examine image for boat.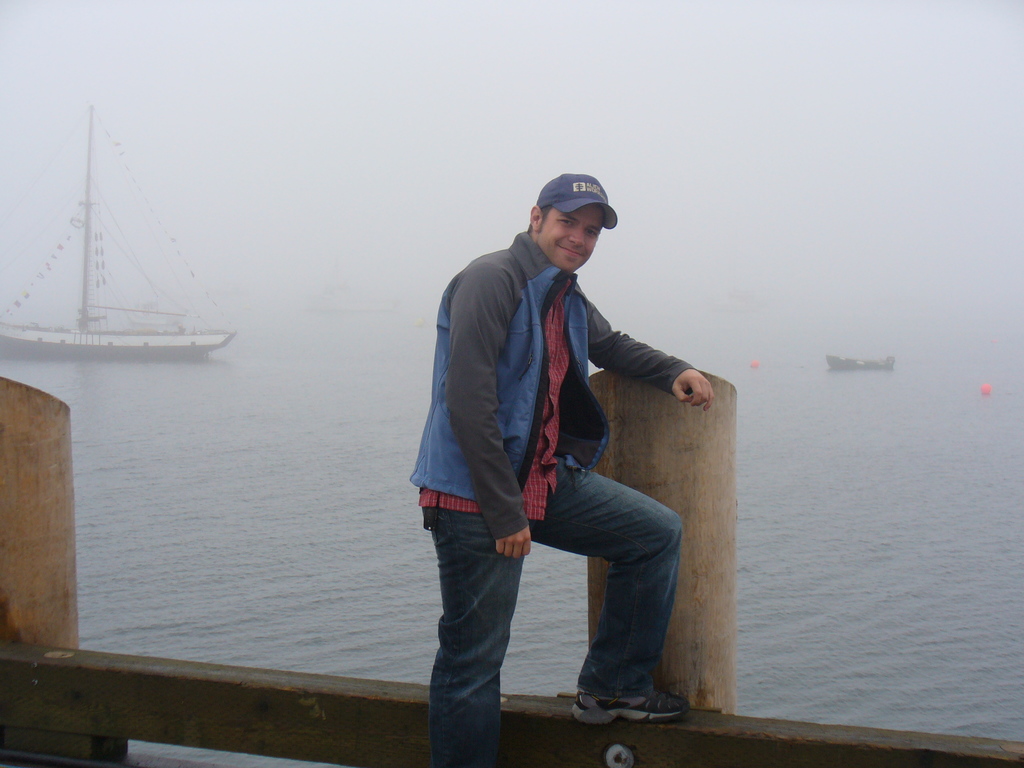
Examination result: 4,120,260,413.
